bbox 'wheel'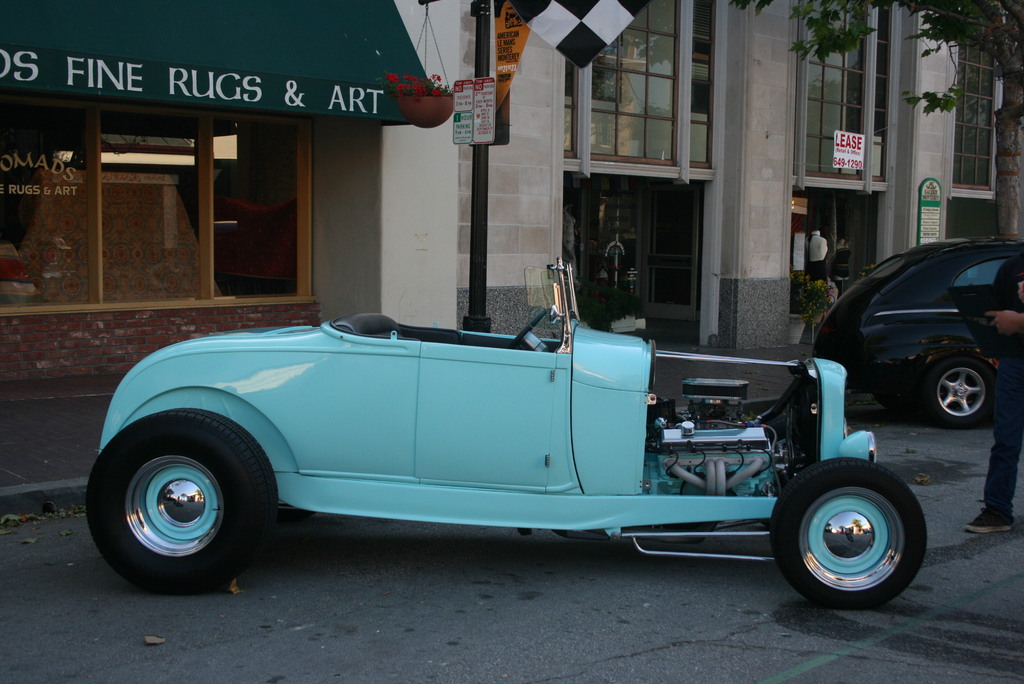
<bbox>924, 354, 1002, 421</bbox>
